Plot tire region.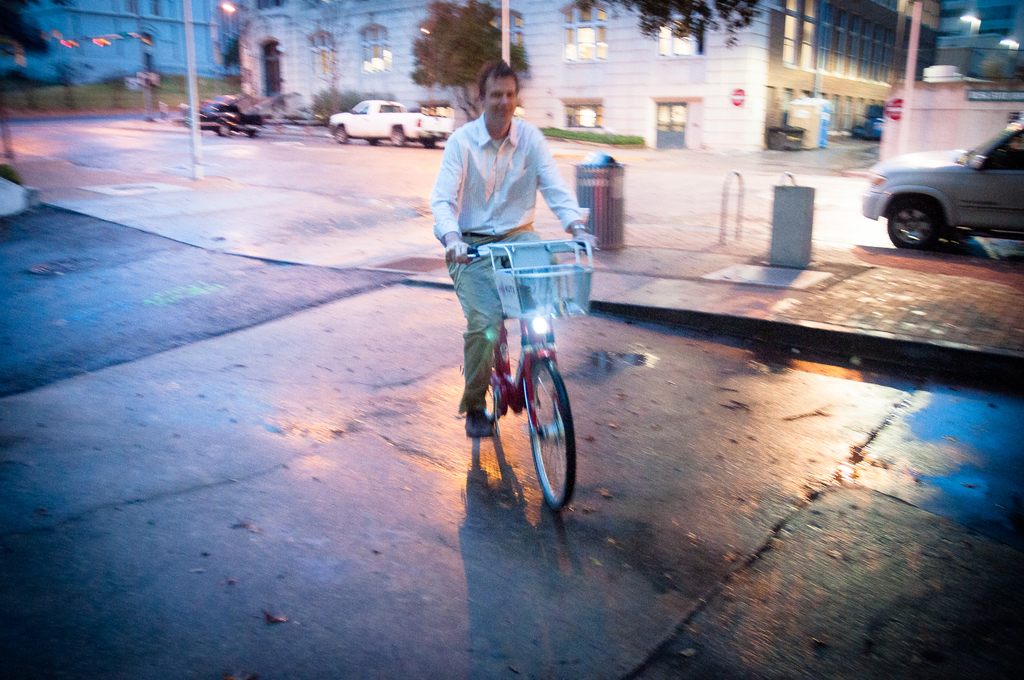
Plotted at 524/362/569/514.
